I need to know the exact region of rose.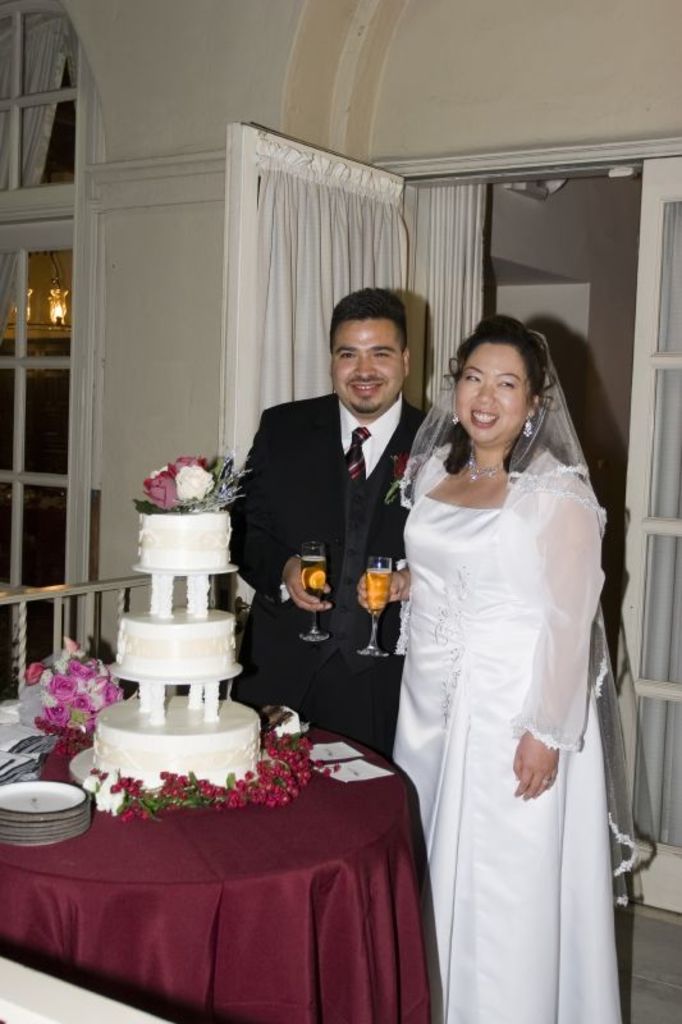
Region: rect(395, 452, 411, 477).
